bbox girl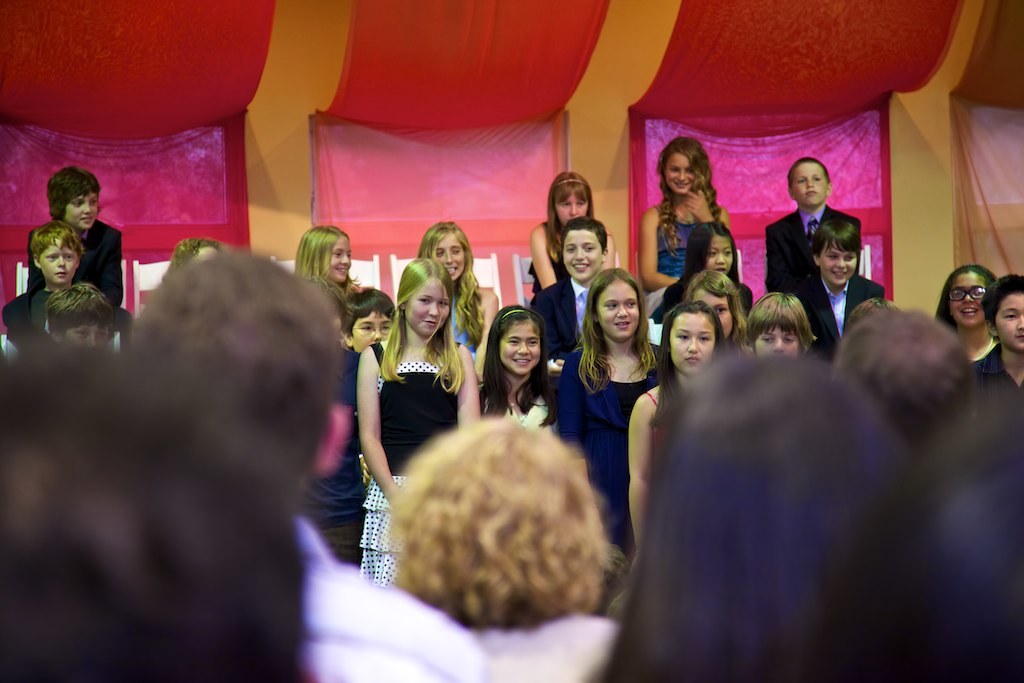
[158, 241, 223, 284]
